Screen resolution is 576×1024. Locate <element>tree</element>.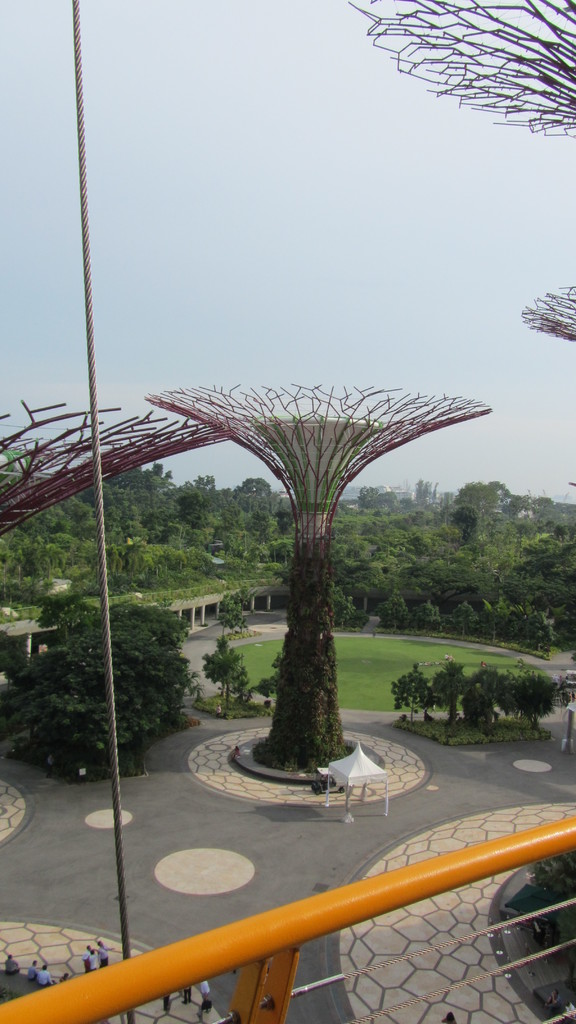
200:637:241:707.
